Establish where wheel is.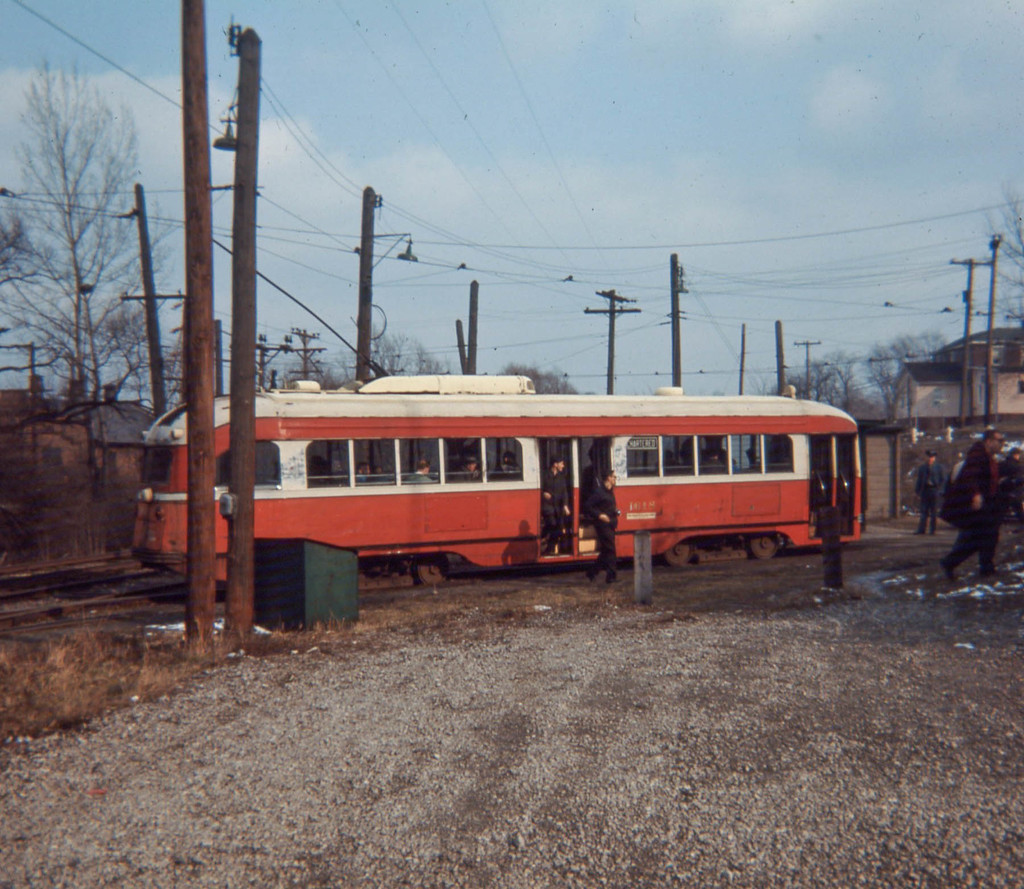
Established at box(419, 558, 447, 586).
